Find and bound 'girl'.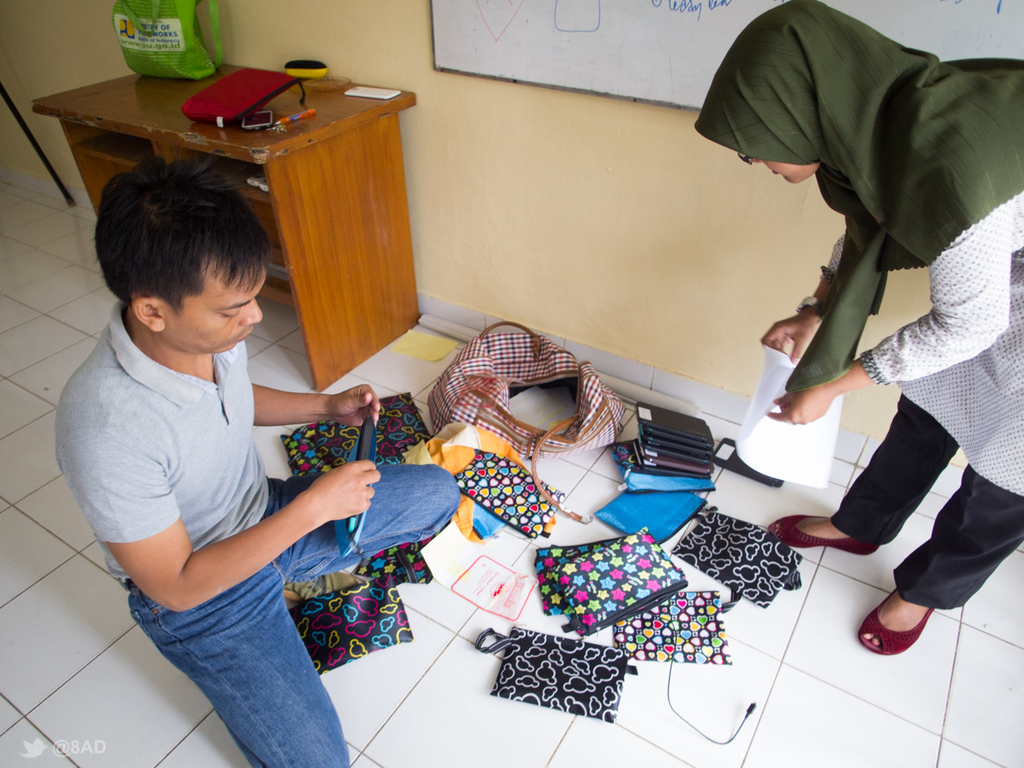
Bound: BBox(693, 0, 1023, 654).
